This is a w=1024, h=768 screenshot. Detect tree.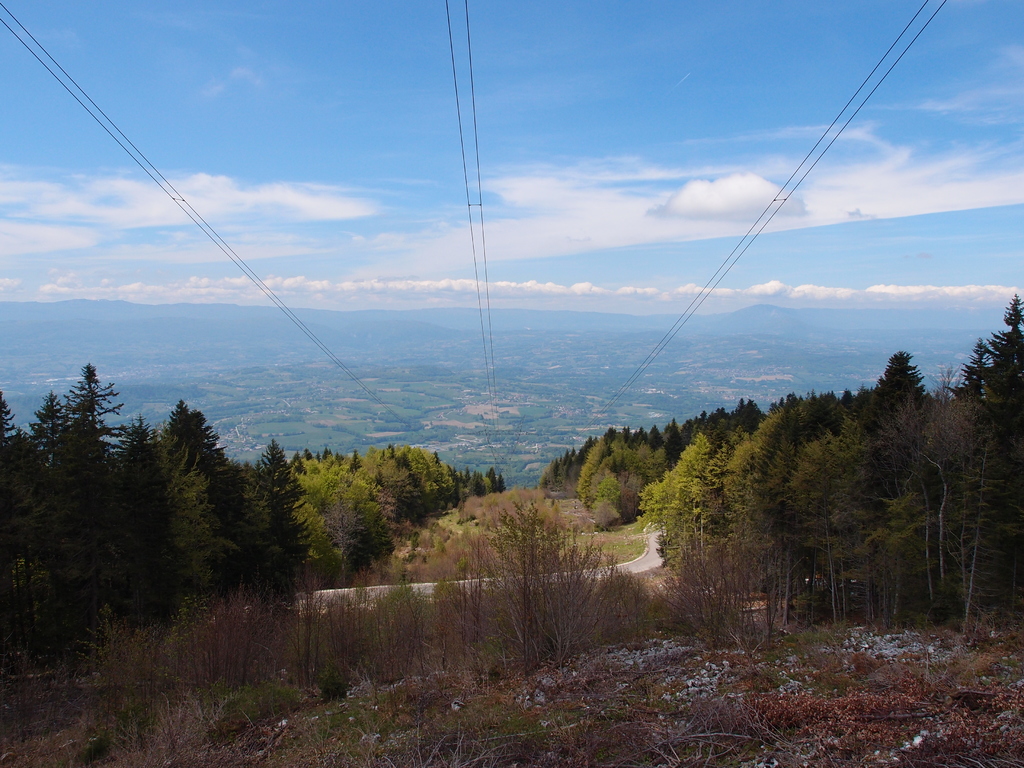
x1=920, y1=284, x2=1021, y2=611.
